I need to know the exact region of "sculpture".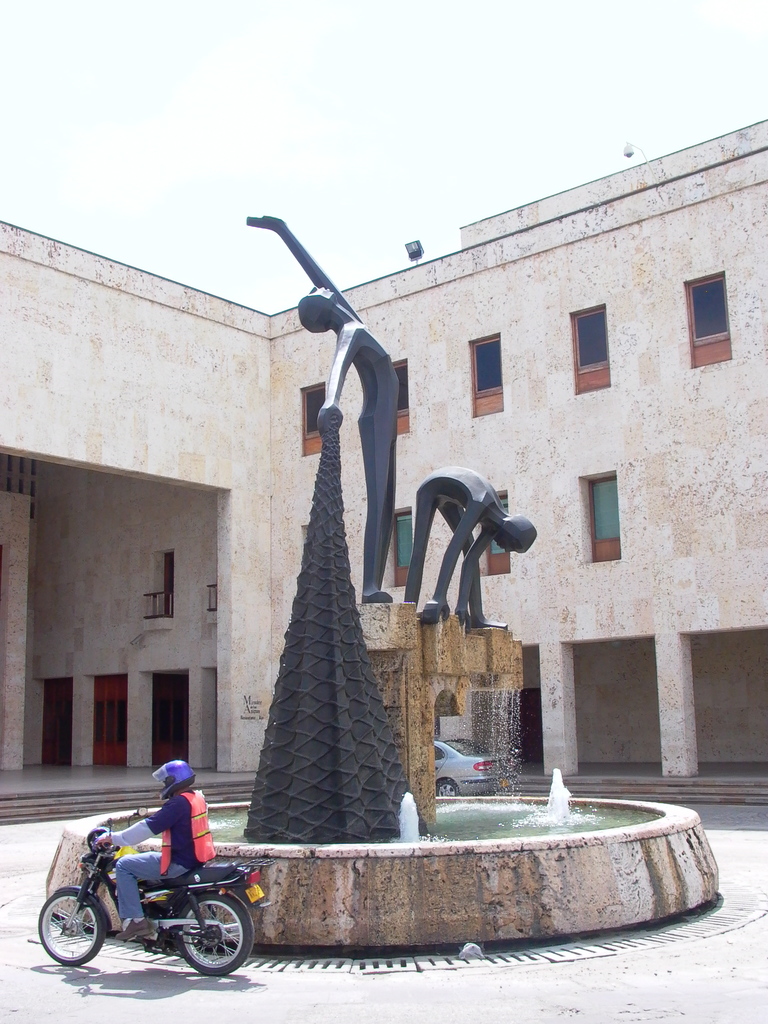
Region: locate(401, 460, 550, 650).
